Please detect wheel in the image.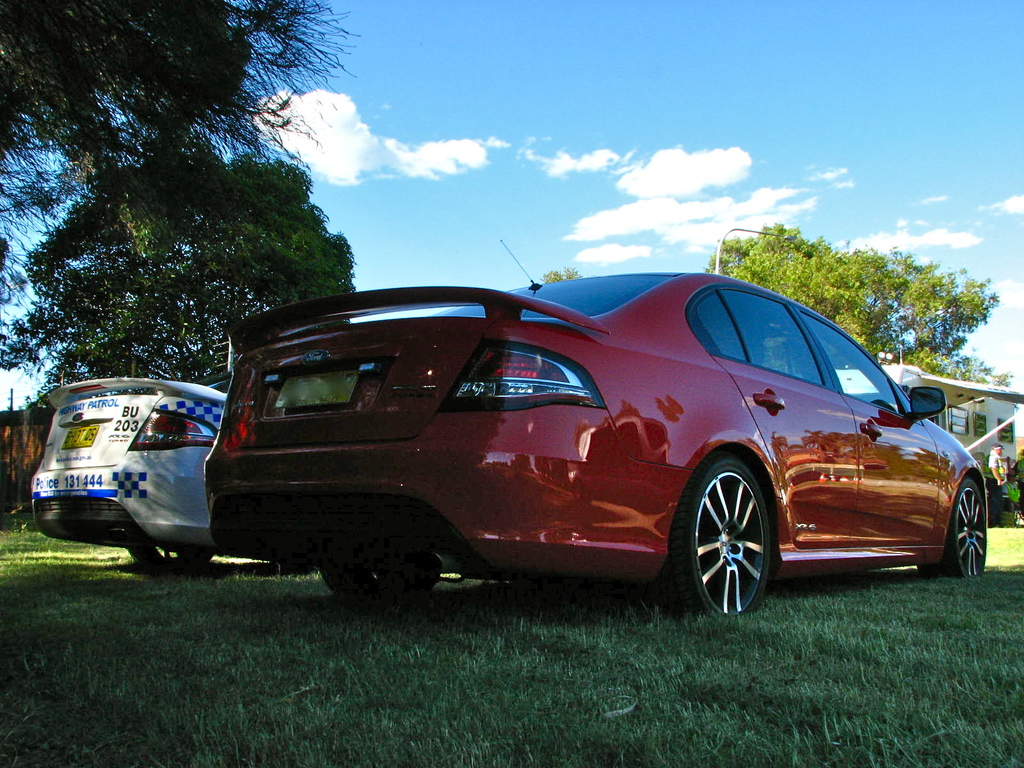
{"left": 915, "top": 478, "right": 990, "bottom": 577}.
